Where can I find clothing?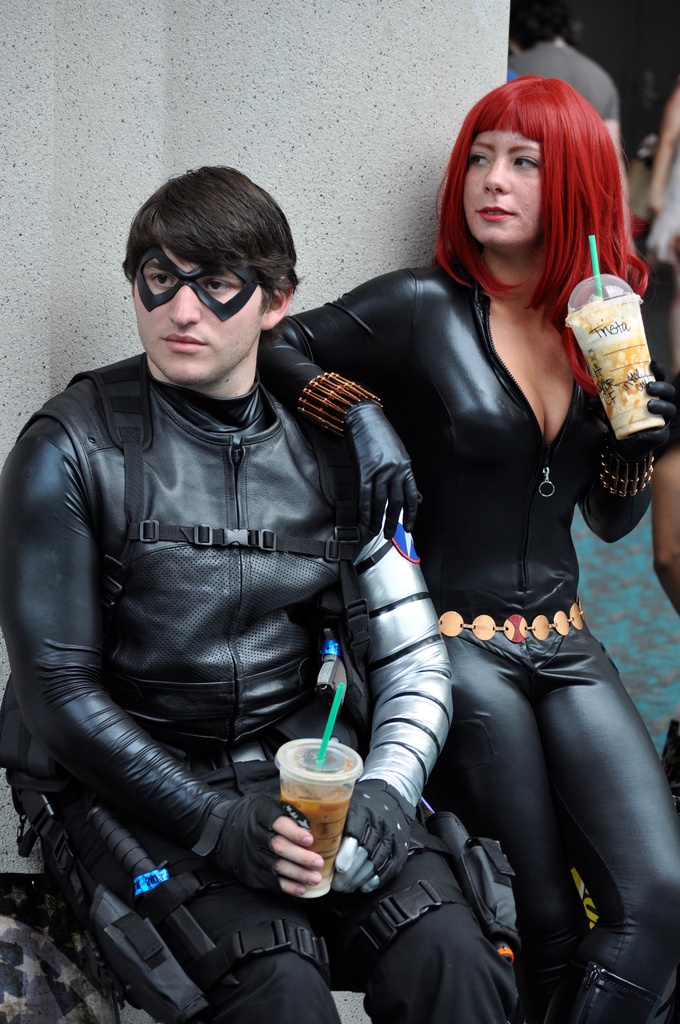
You can find it at [left=258, top=257, right=679, bottom=1023].
